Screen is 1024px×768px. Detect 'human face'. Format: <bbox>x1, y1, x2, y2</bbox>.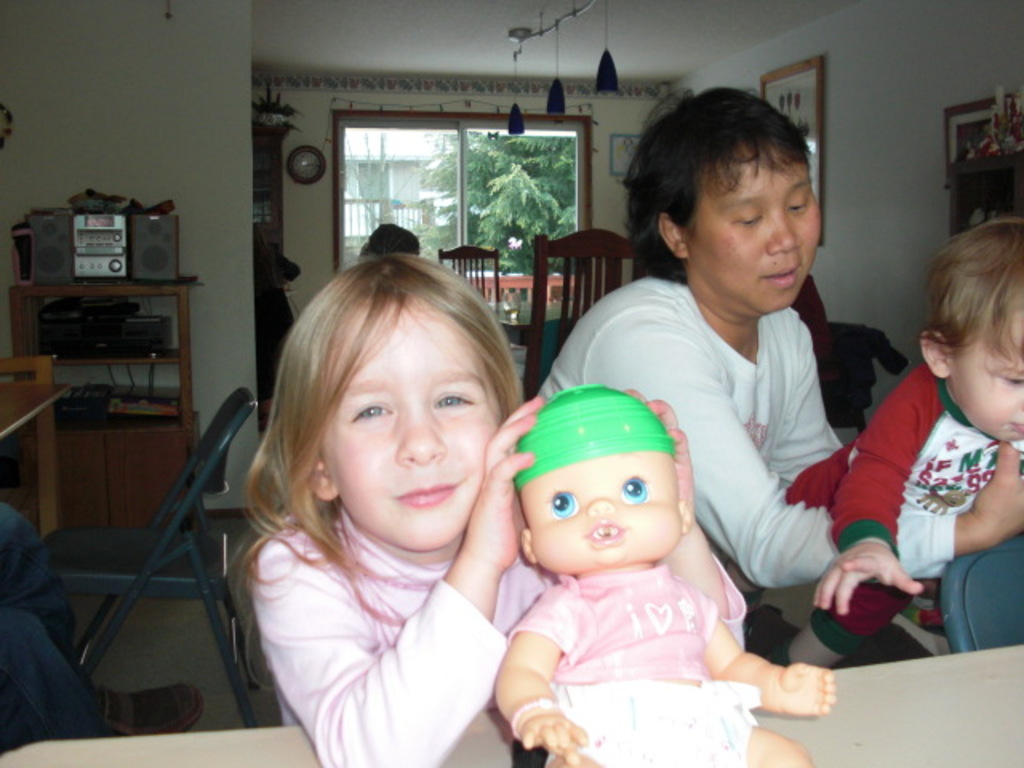
<bbox>685, 138, 827, 315</bbox>.
